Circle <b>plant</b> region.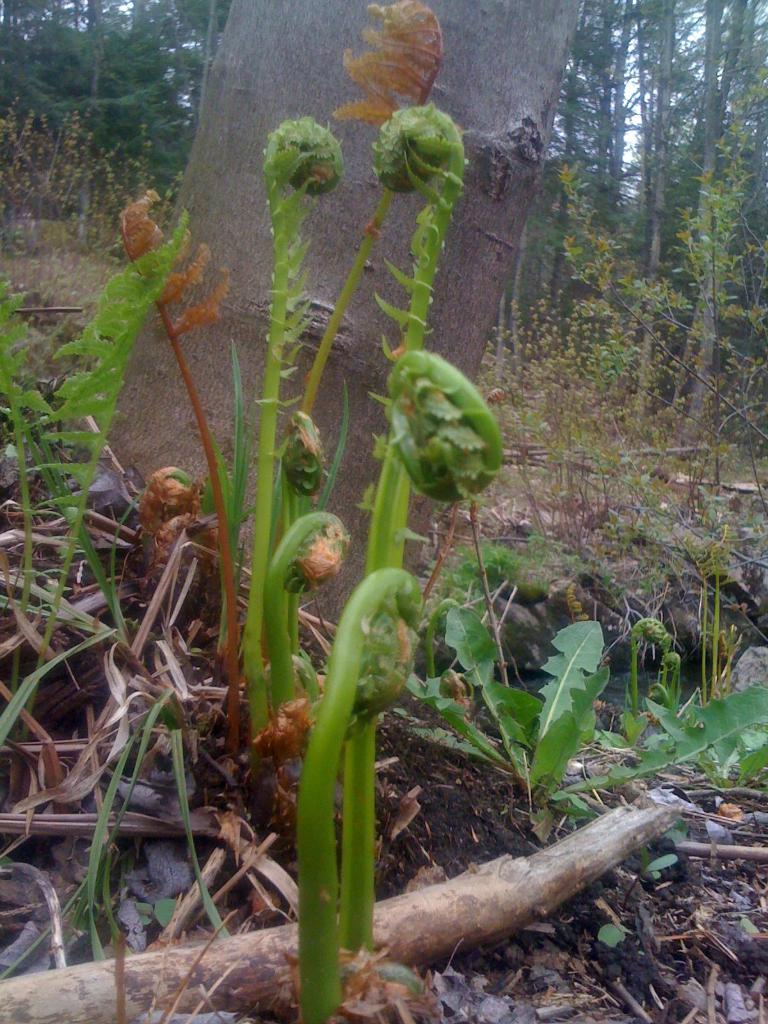
Region: region(403, 604, 767, 826).
